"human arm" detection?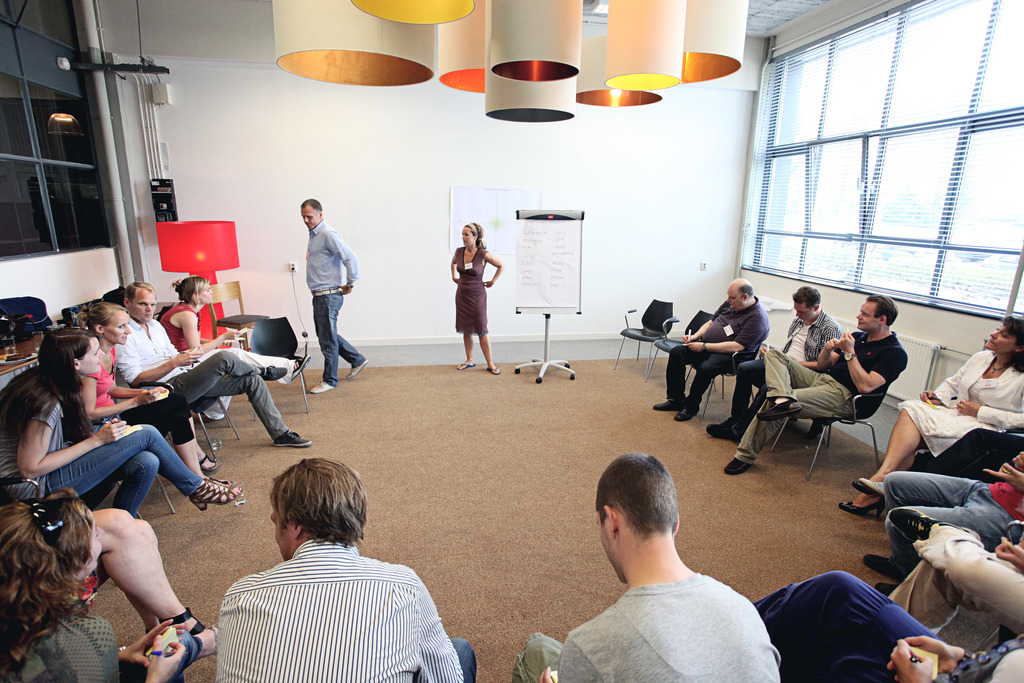
bbox(413, 578, 465, 682)
